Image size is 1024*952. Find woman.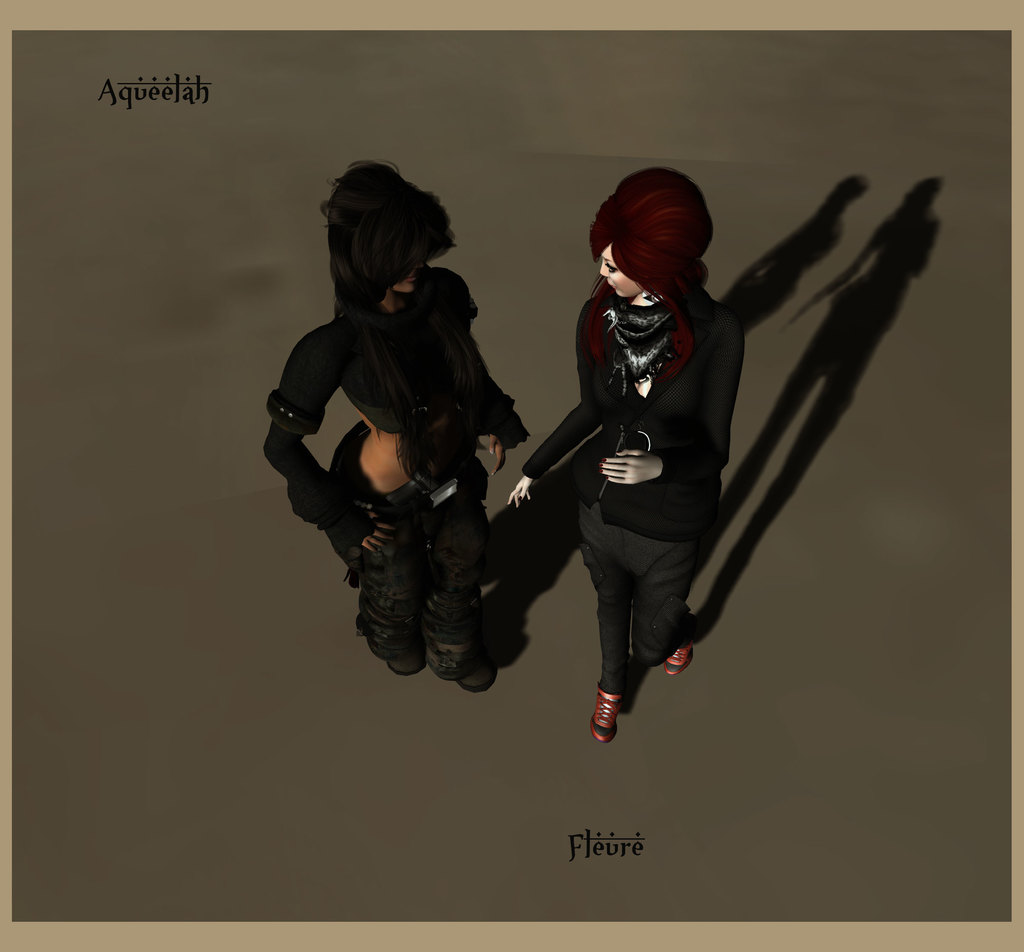
crop(523, 181, 821, 778).
